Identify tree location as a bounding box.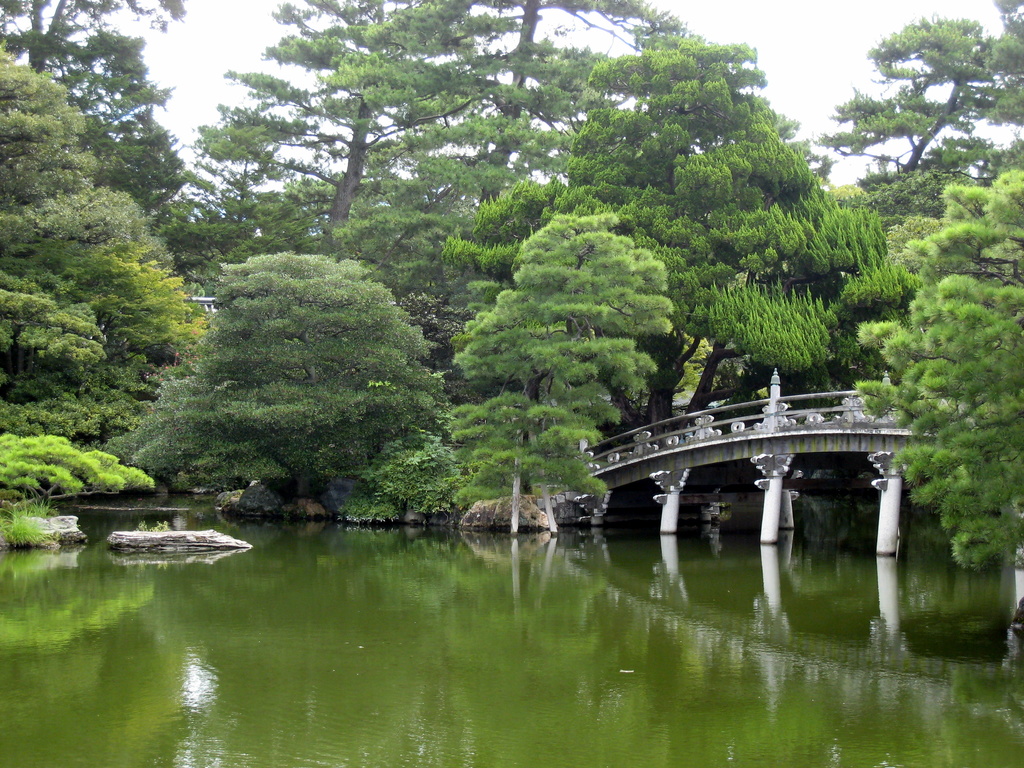
locate(0, 0, 185, 71).
